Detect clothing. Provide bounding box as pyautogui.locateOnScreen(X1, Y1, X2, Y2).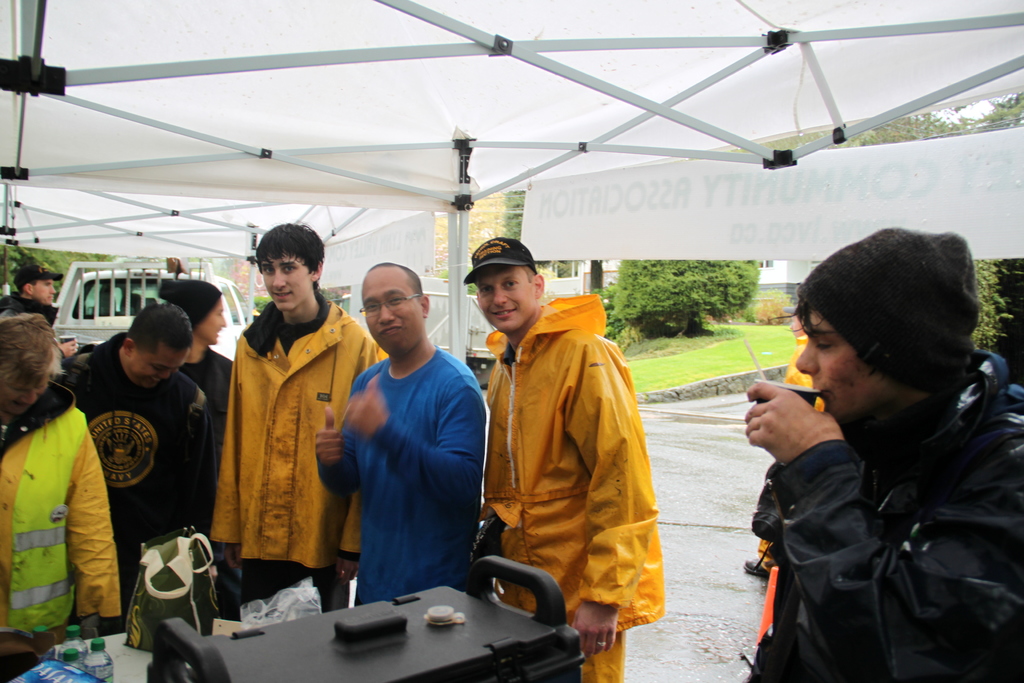
pyautogui.locateOnScreen(751, 350, 1023, 675).
